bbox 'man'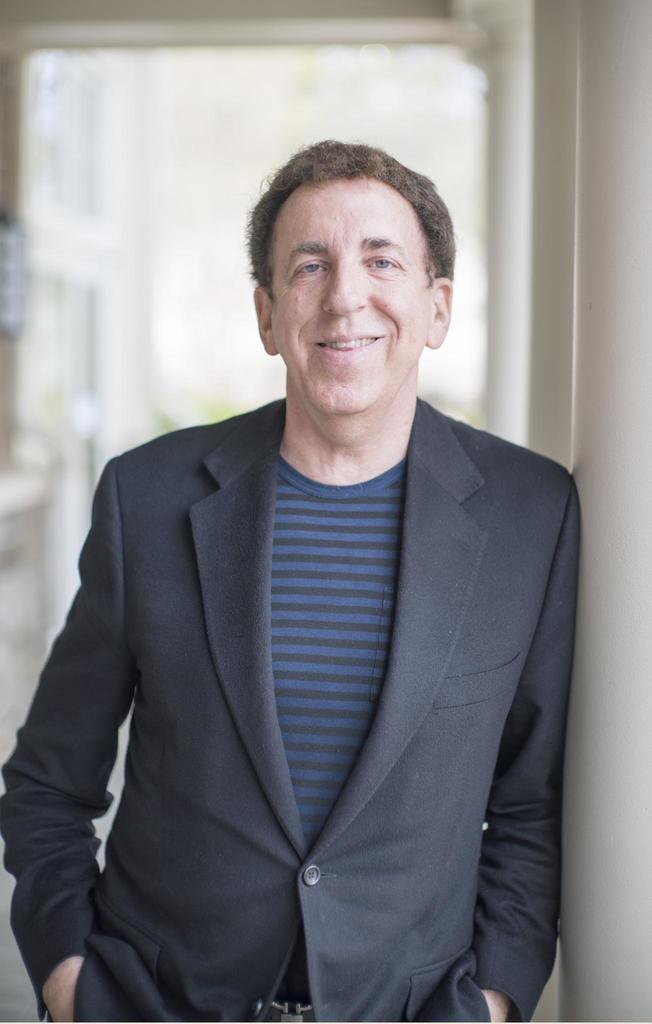
box(4, 134, 599, 977)
